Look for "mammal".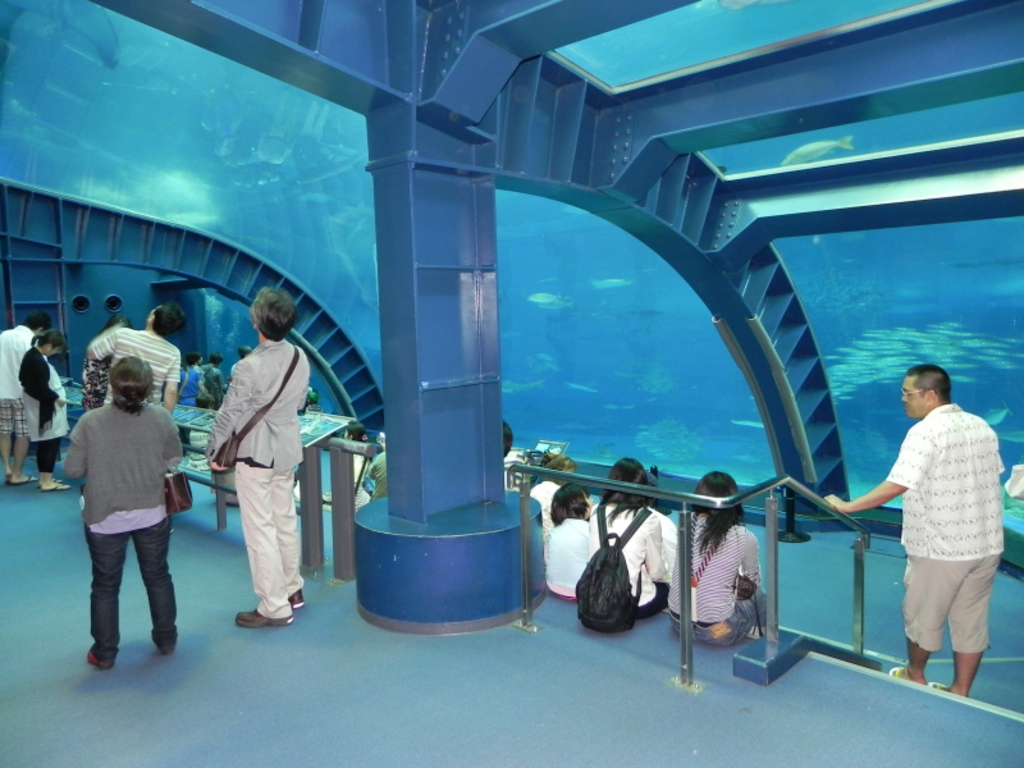
Found: region(200, 284, 314, 621).
